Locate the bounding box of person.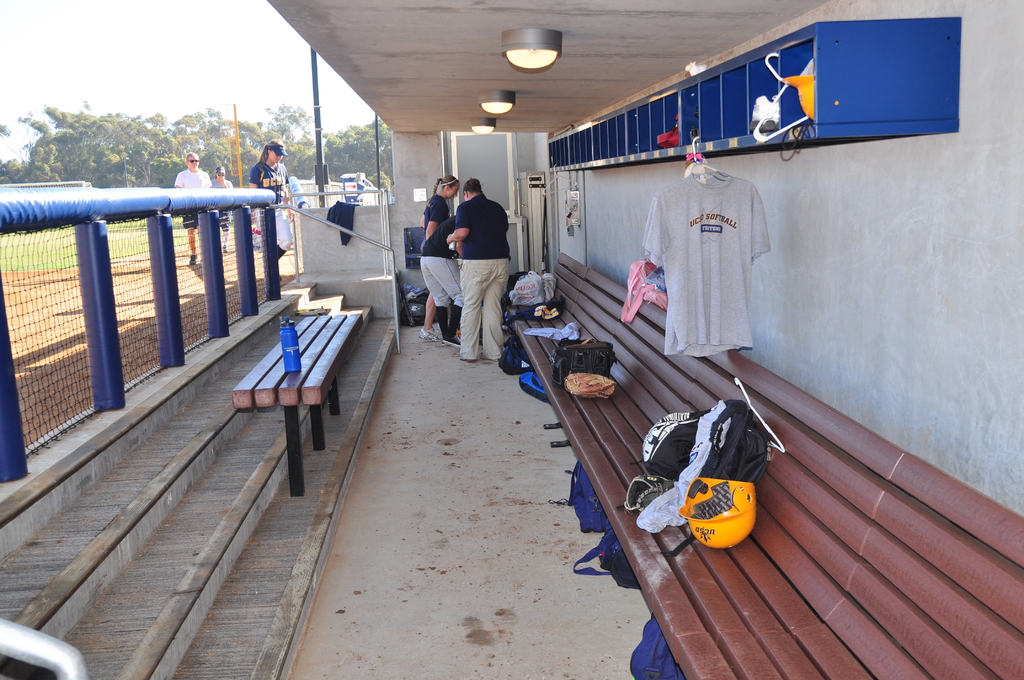
Bounding box: [246,137,296,280].
